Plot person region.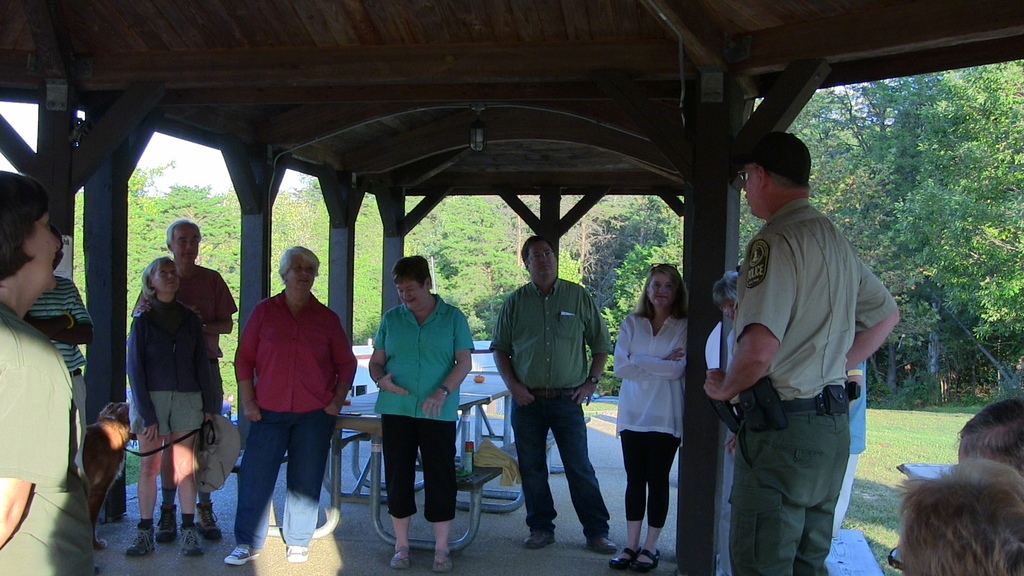
Plotted at <box>710,264,739,575</box>.
